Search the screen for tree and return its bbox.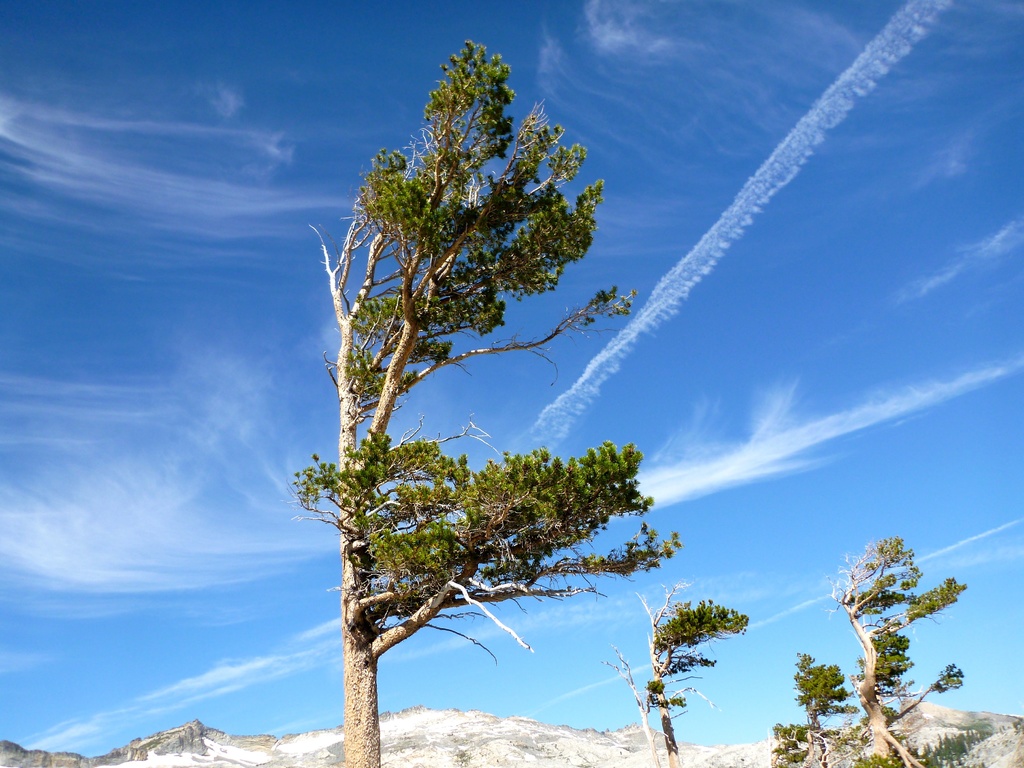
Found: Rect(769, 651, 861, 767).
